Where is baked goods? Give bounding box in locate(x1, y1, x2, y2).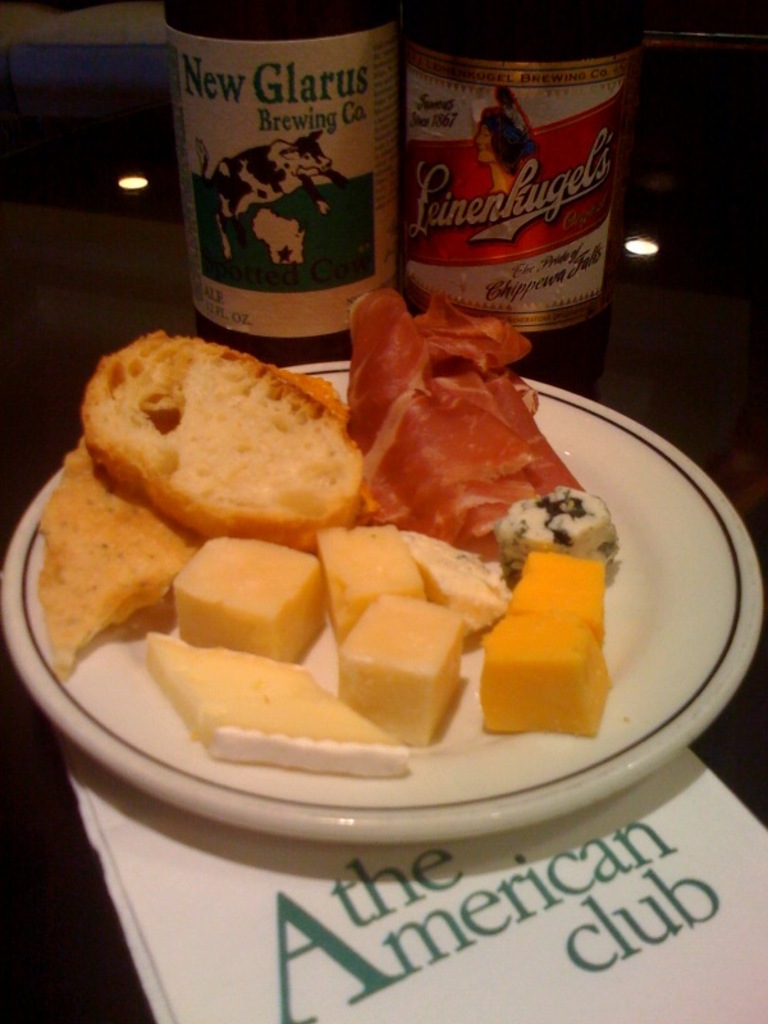
locate(142, 628, 401, 772).
